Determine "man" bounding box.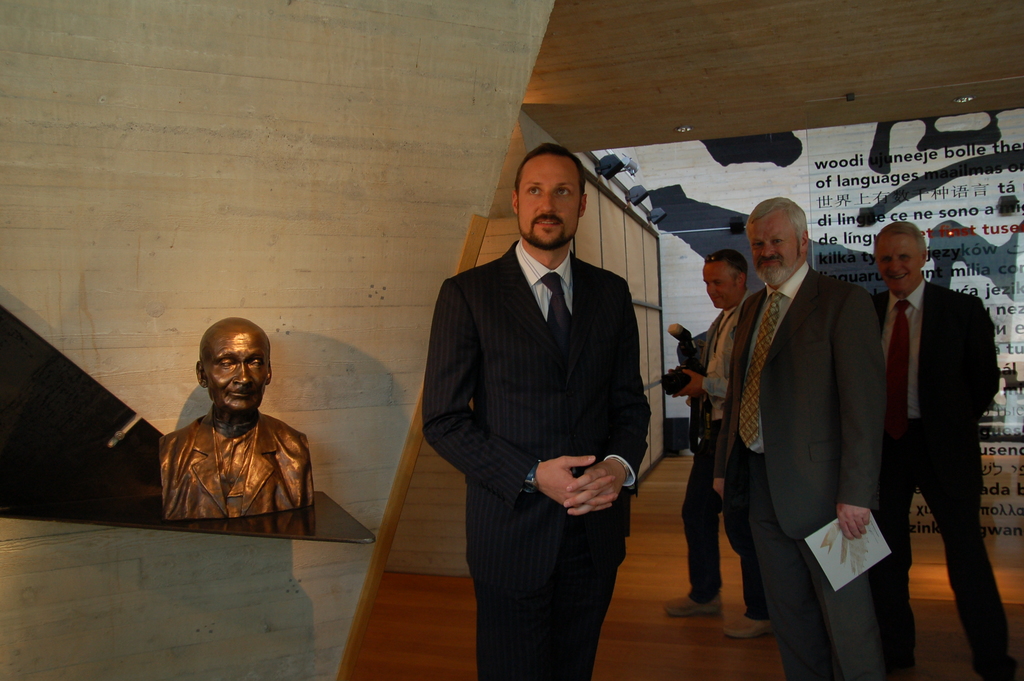
Determined: (421, 144, 655, 678).
